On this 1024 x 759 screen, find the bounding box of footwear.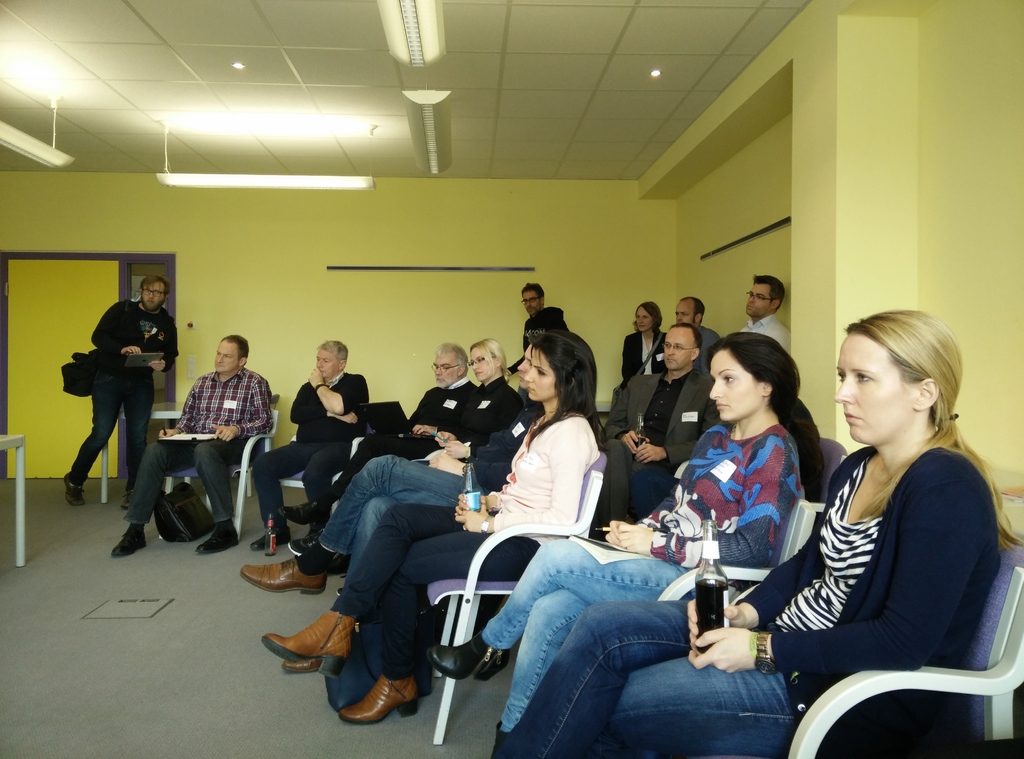
Bounding box: <box>118,487,135,513</box>.
